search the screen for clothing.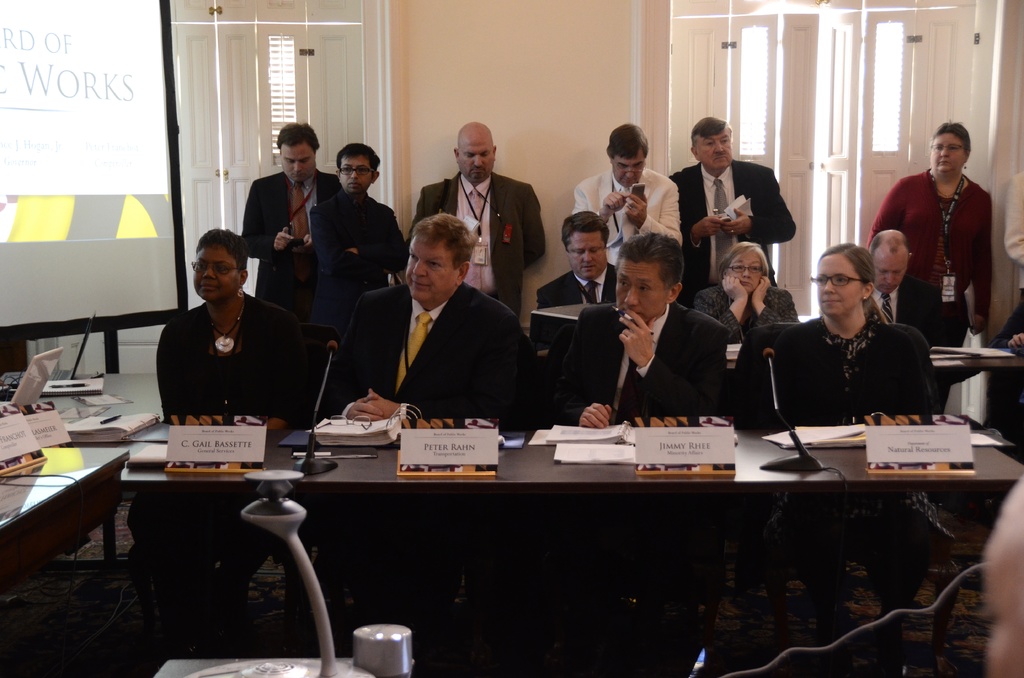
Found at (left=309, top=190, right=406, bottom=415).
